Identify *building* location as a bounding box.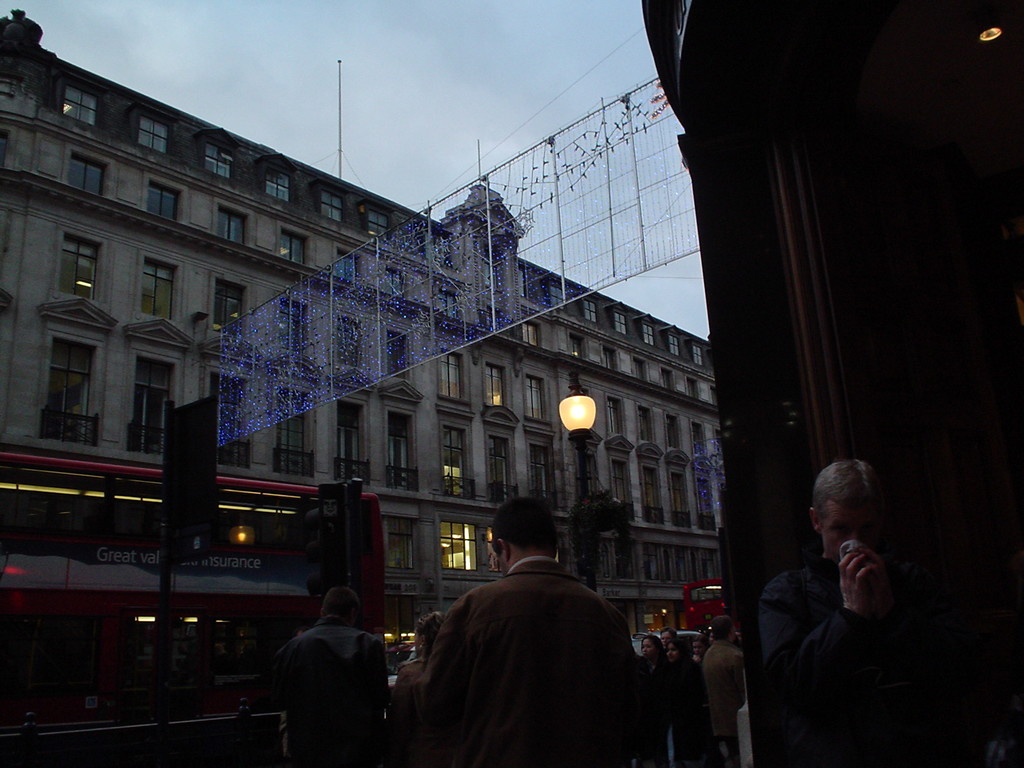
[0,1,733,646].
